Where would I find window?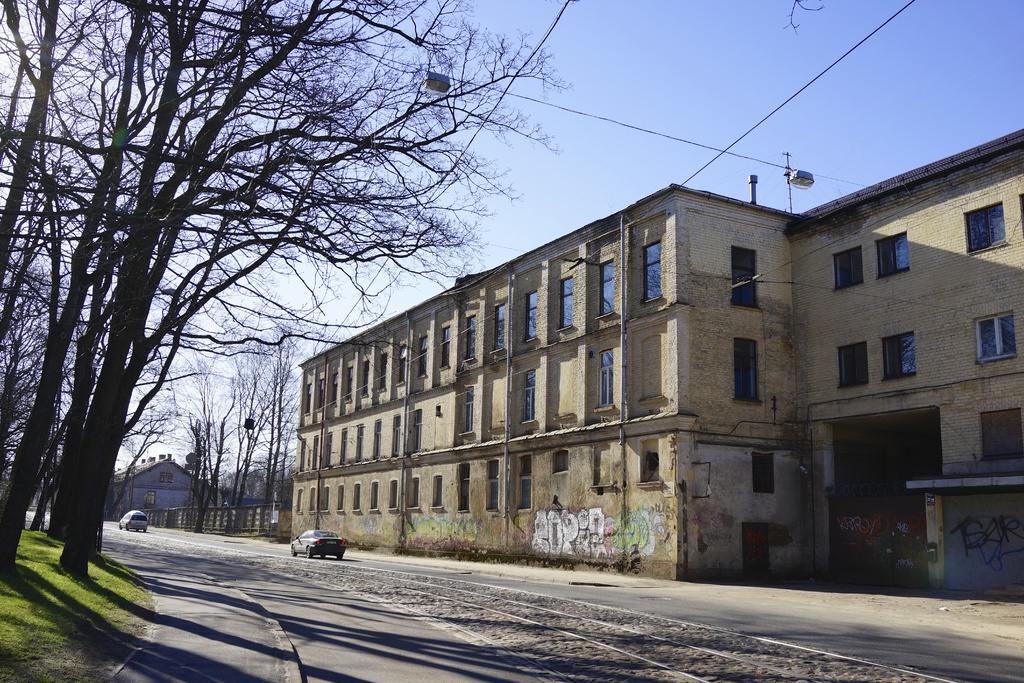
At bbox=(460, 386, 474, 437).
